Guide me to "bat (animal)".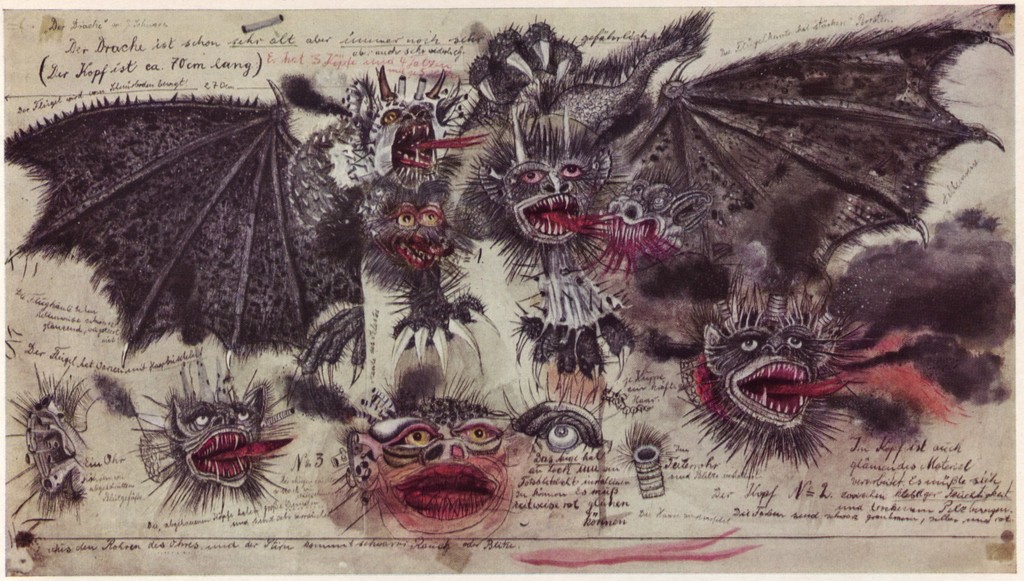
Guidance: <bbox>0, 74, 381, 366</bbox>.
